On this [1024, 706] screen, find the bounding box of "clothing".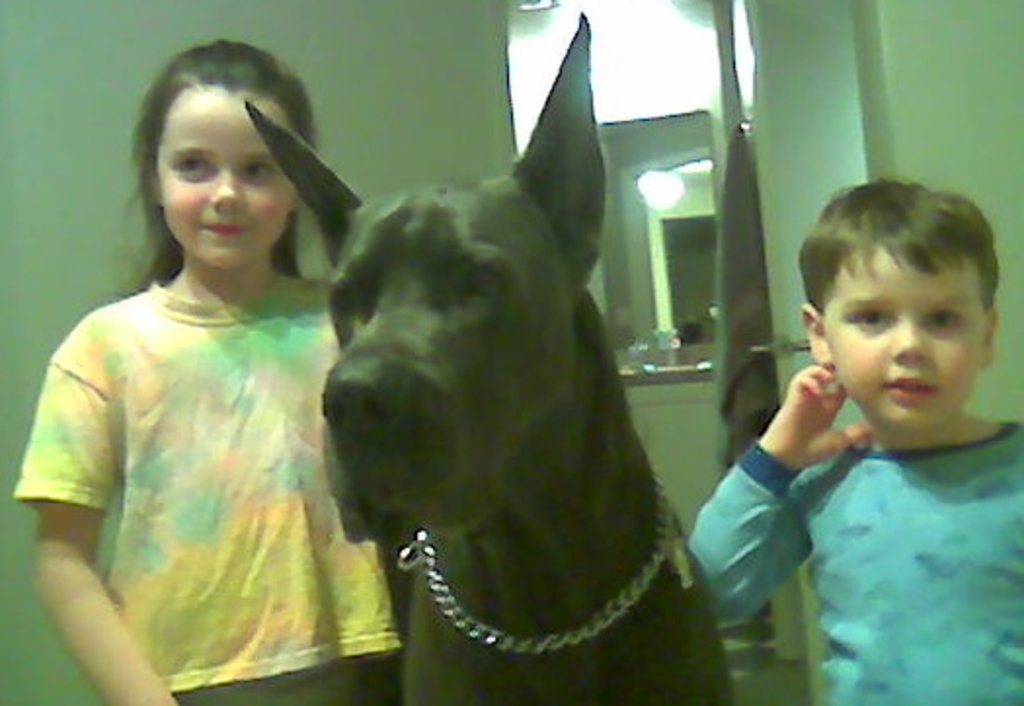
Bounding box: (x1=10, y1=291, x2=404, y2=704).
